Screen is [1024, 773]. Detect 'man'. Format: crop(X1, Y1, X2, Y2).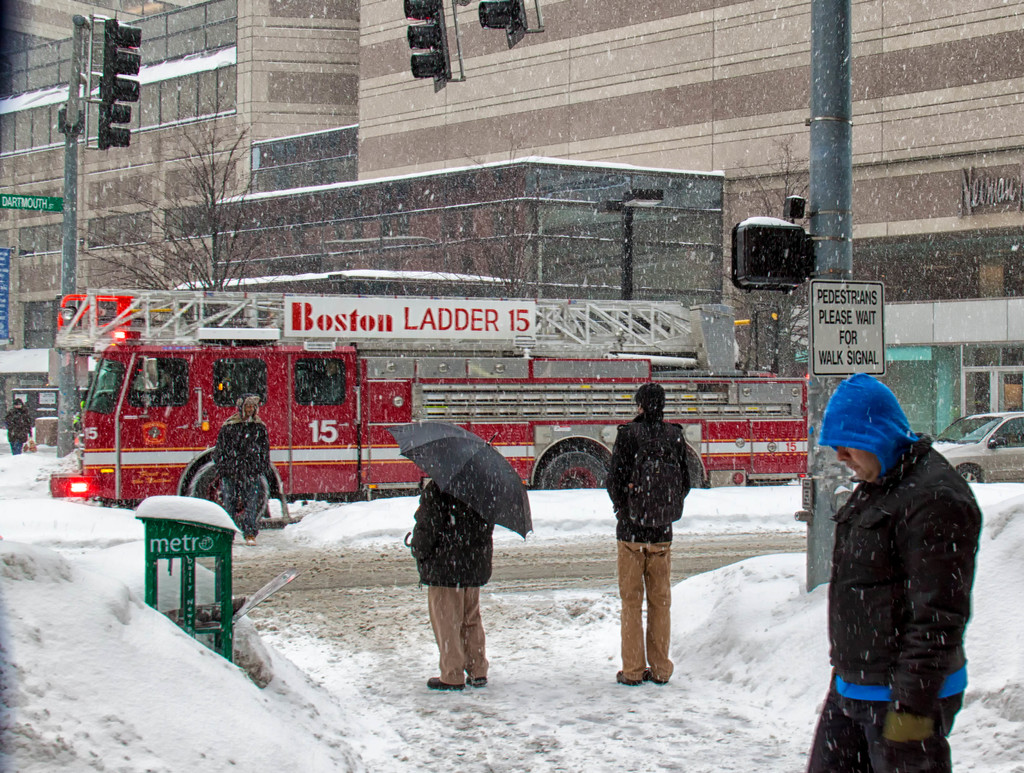
crop(215, 391, 288, 534).
